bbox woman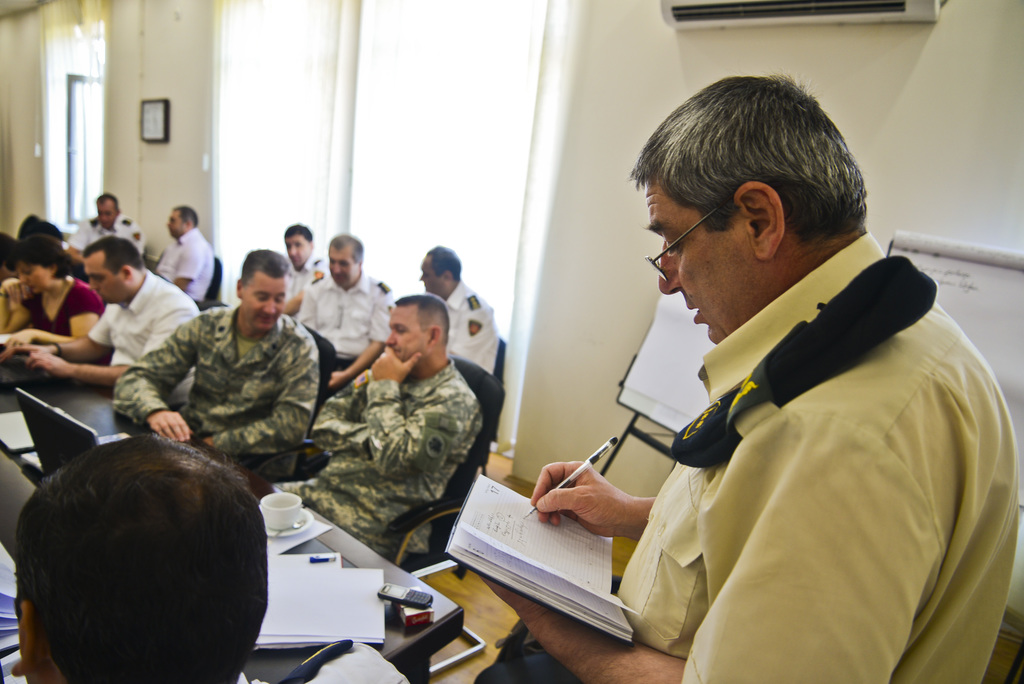
l=0, t=234, r=104, b=357
